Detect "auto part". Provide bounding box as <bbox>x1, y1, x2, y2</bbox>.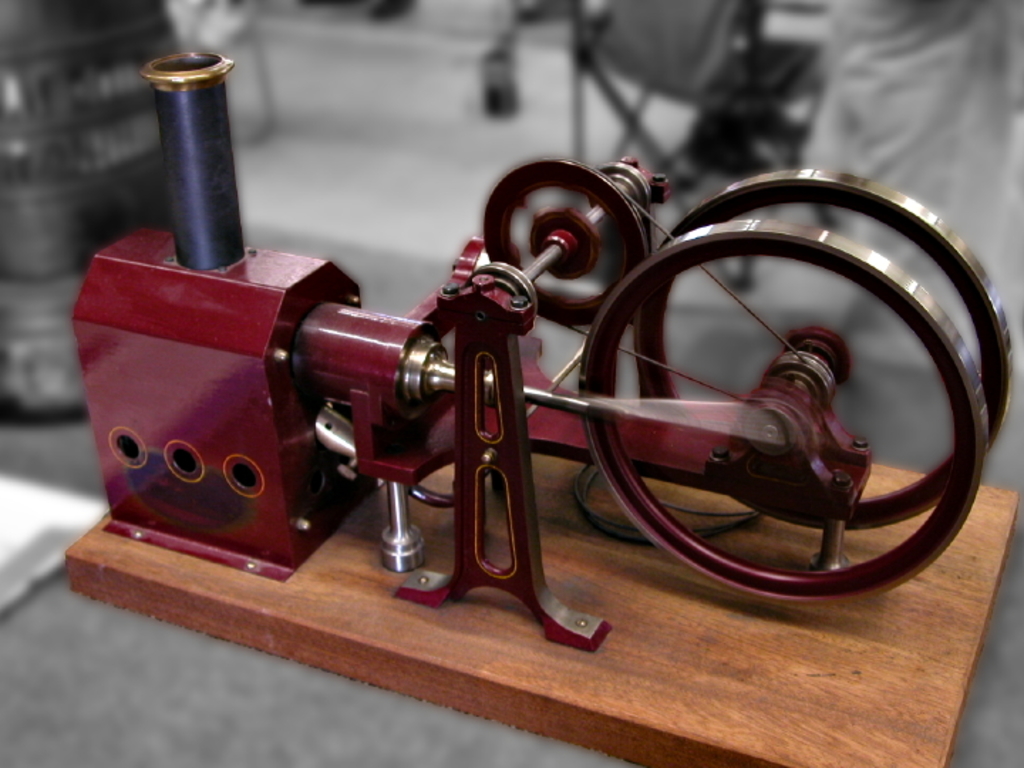
<bbox>518, 183, 1004, 604</bbox>.
